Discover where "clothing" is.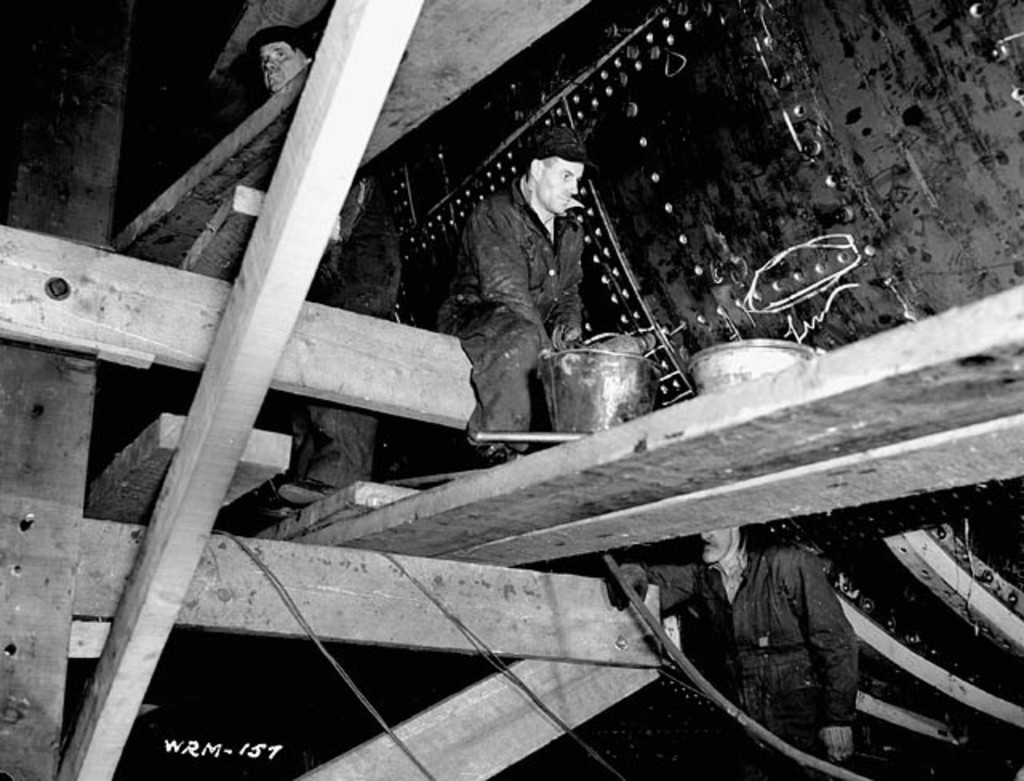
Discovered at [left=320, top=162, right=405, bottom=488].
